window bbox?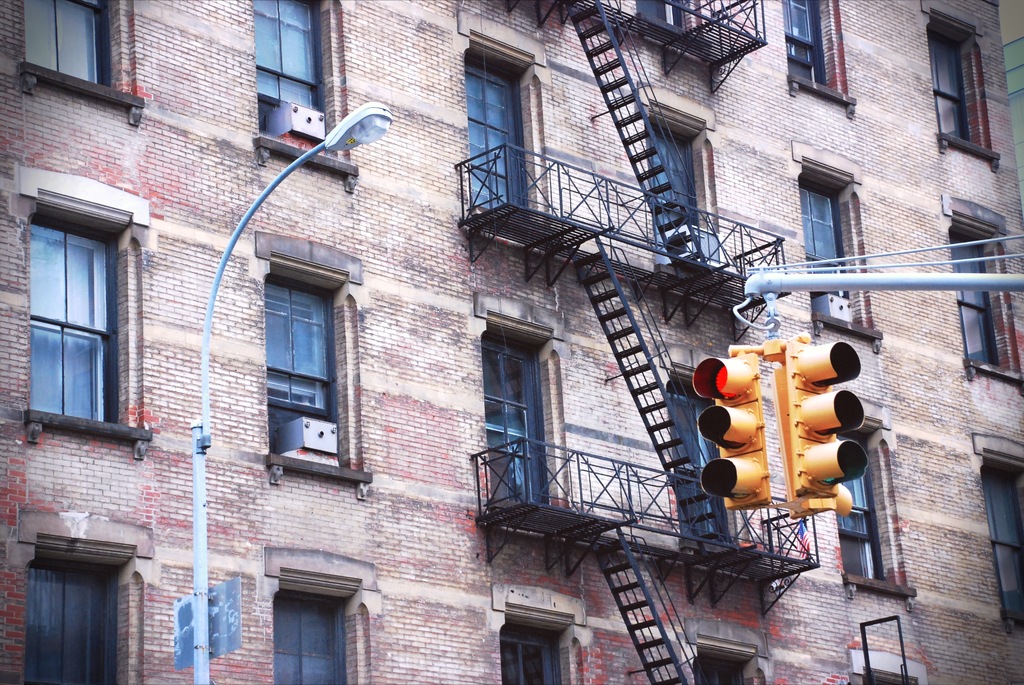
<bbox>465, 68, 526, 207</bbox>
